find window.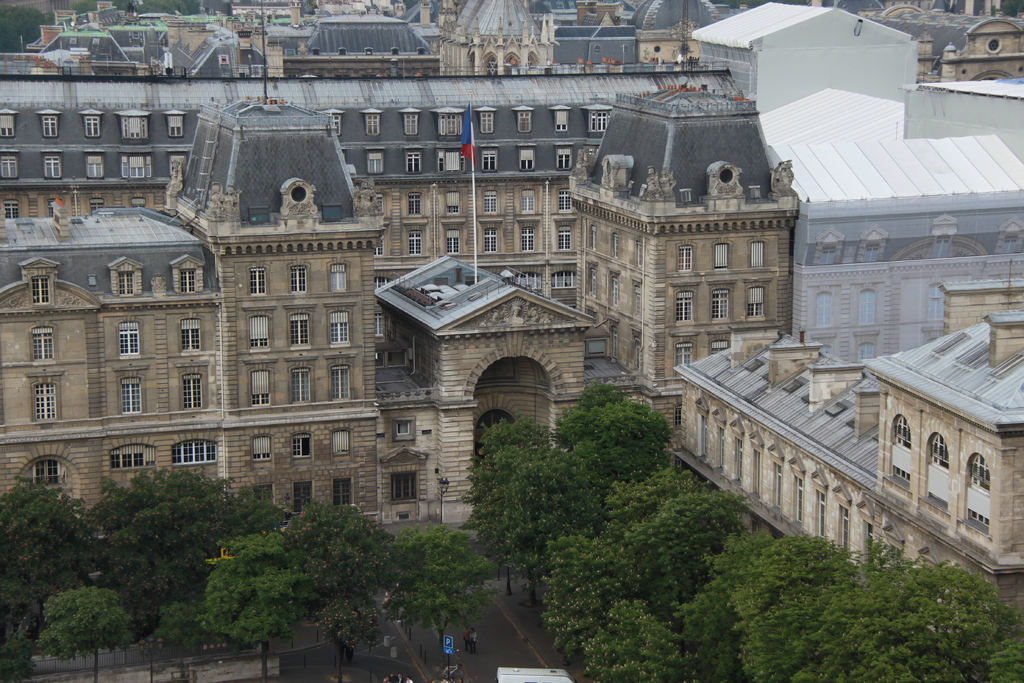
box(108, 445, 155, 472).
